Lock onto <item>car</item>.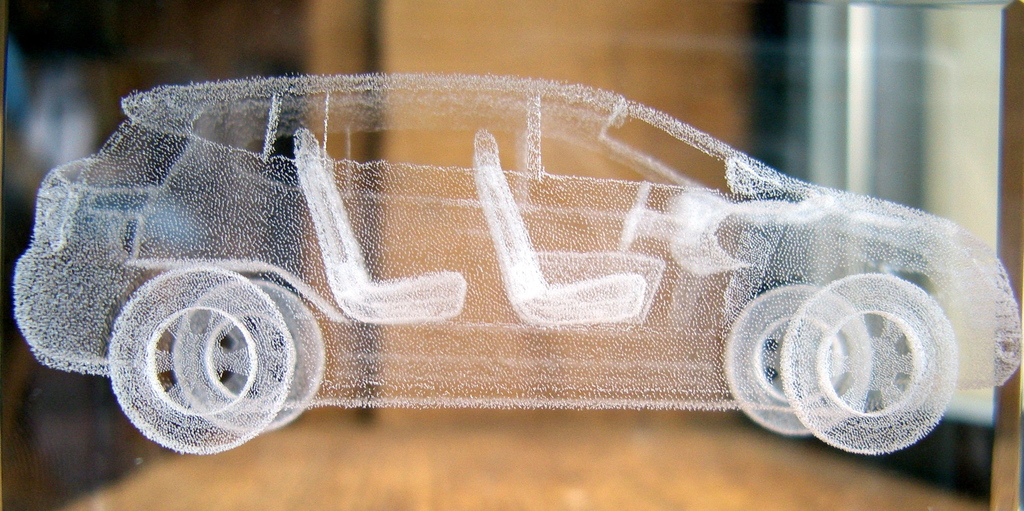
Locked: box(16, 70, 1020, 457).
